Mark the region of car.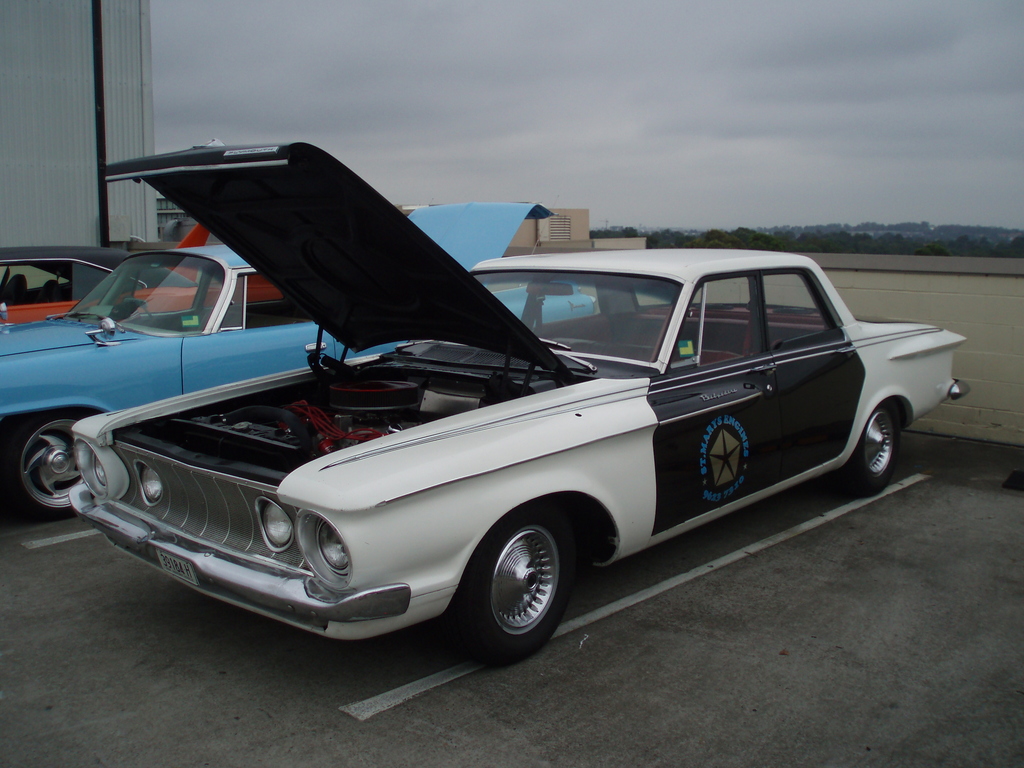
Region: x1=67, y1=140, x2=969, y2=667.
